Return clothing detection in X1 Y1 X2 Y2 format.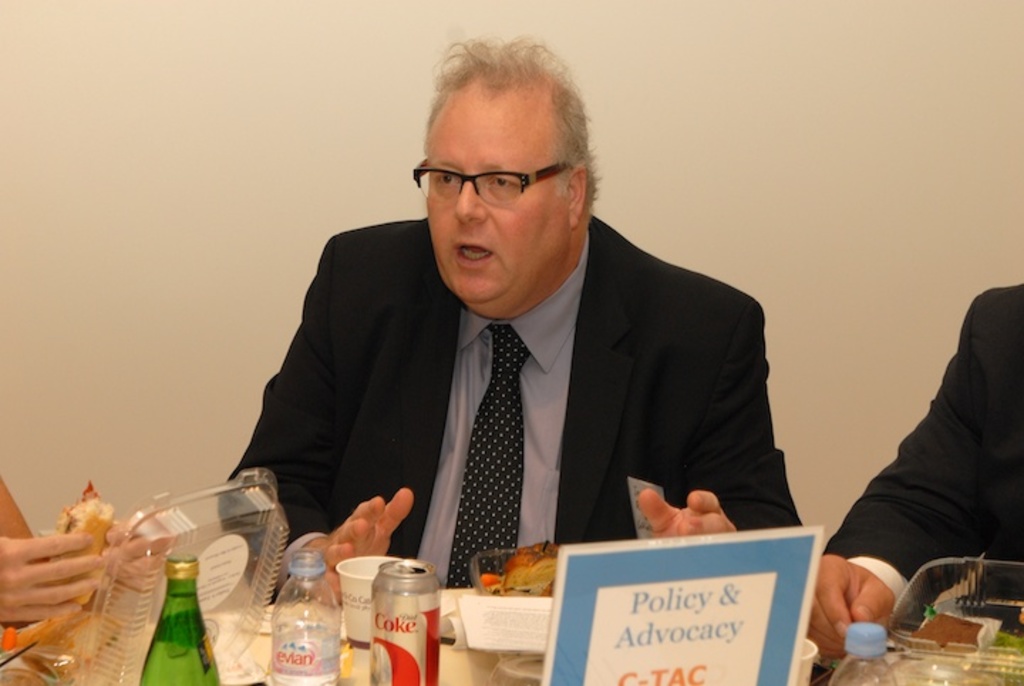
826 266 1023 645.
